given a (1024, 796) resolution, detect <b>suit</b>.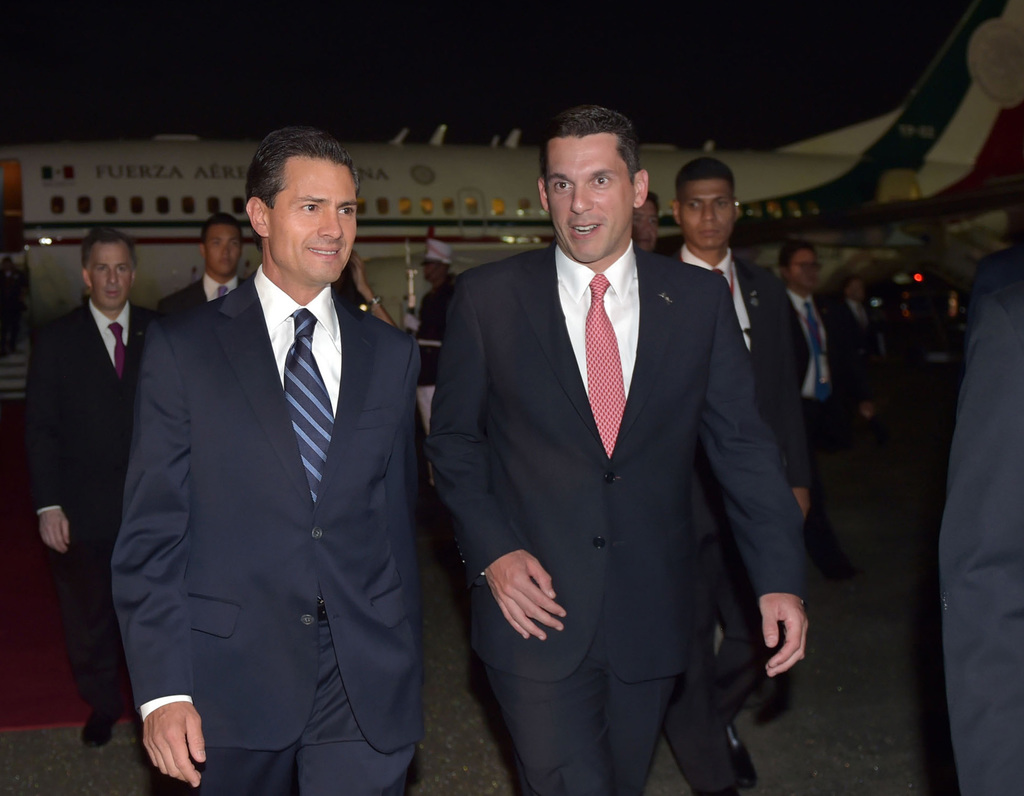
(left=650, top=240, right=810, bottom=795).
